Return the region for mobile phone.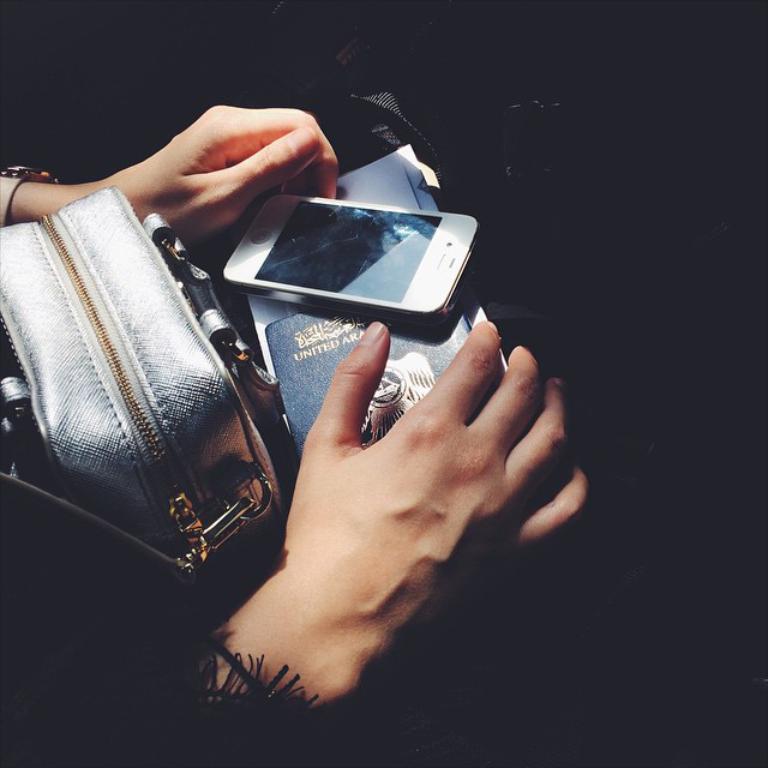
BBox(194, 174, 491, 340).
